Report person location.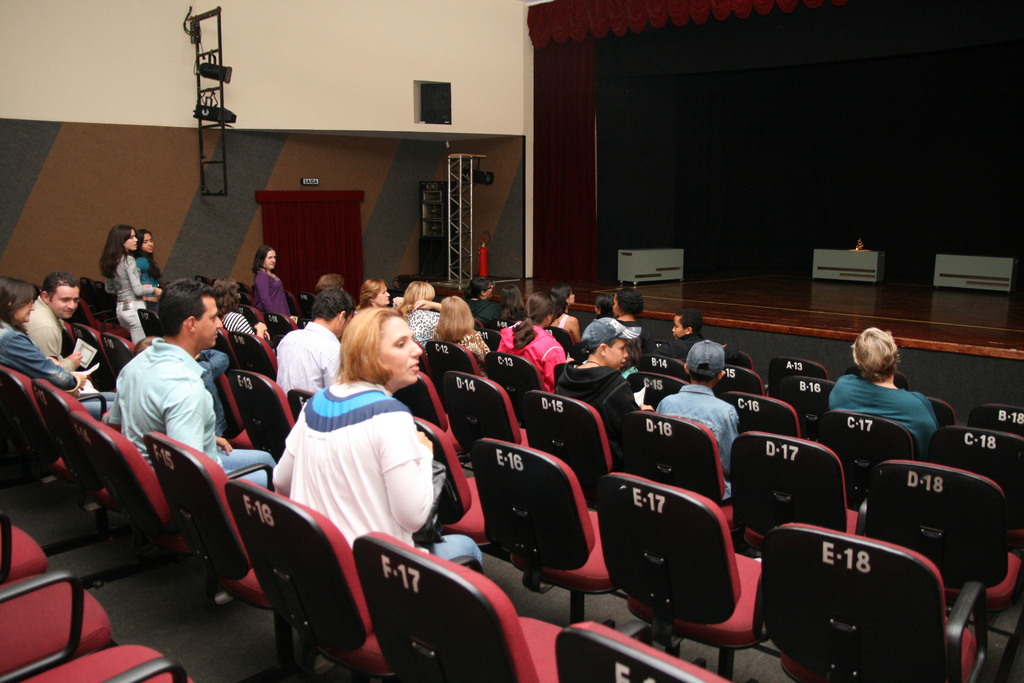
Report: 0, 289, 112, 418.
